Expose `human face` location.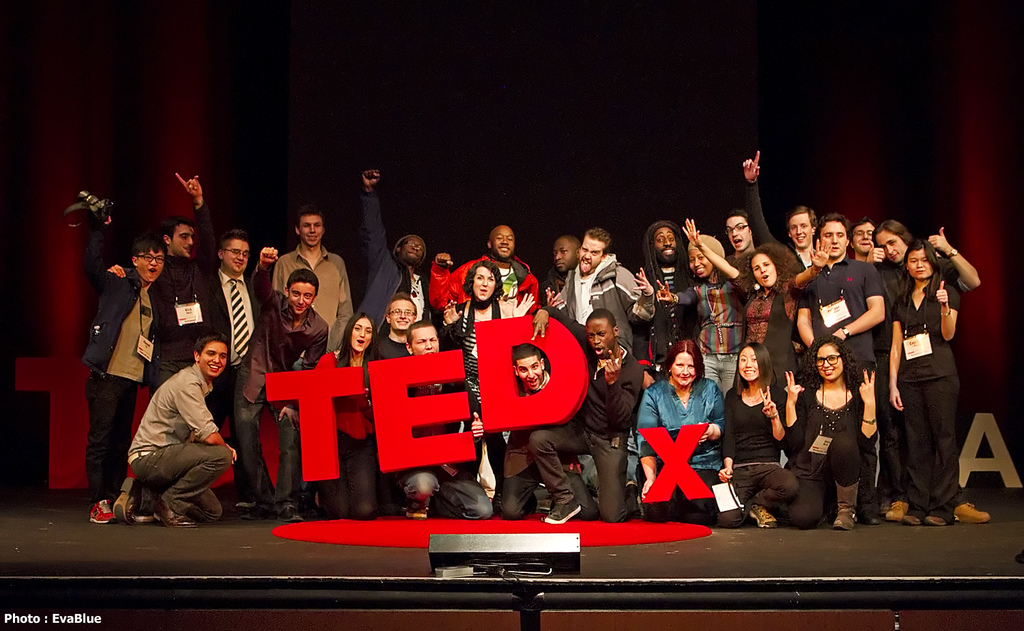
Exposed at 350:317:373:355.
